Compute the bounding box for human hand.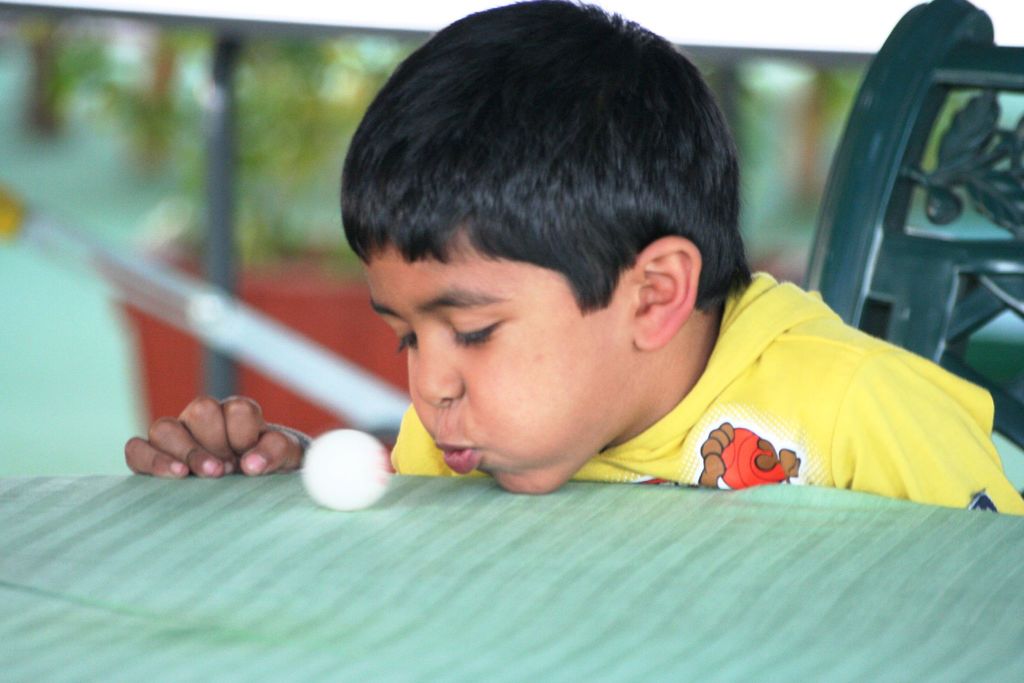
locate(120, 395, 298, 488).
